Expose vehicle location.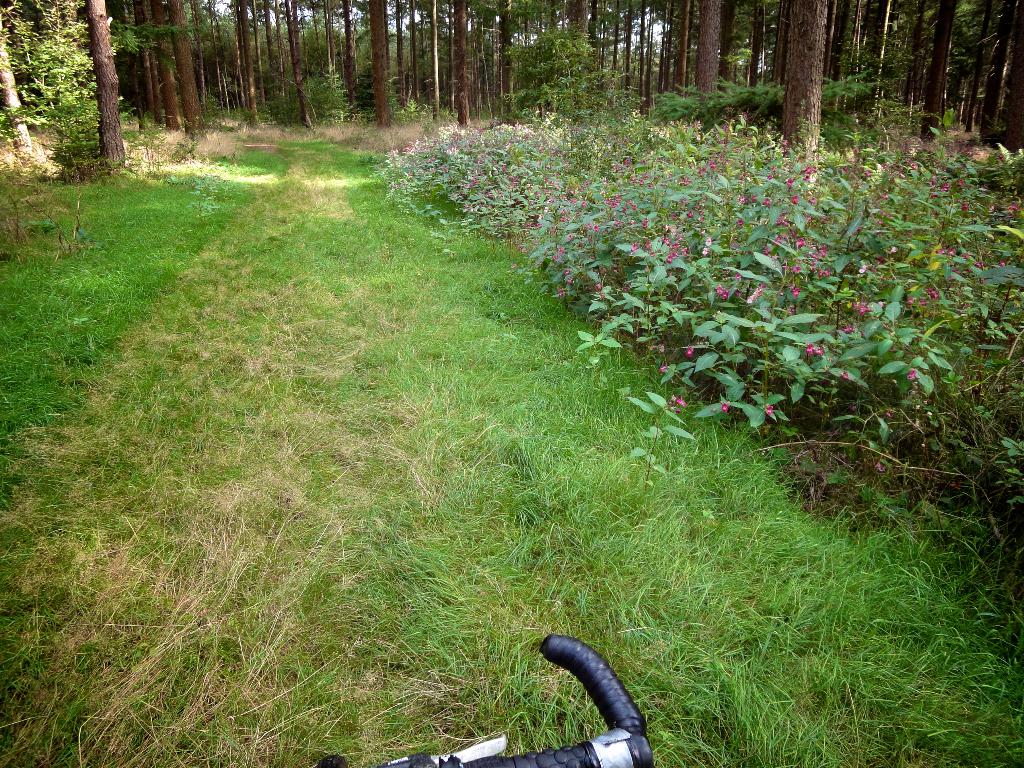
Exposed at l=314, t=631, r=652, b=767.
